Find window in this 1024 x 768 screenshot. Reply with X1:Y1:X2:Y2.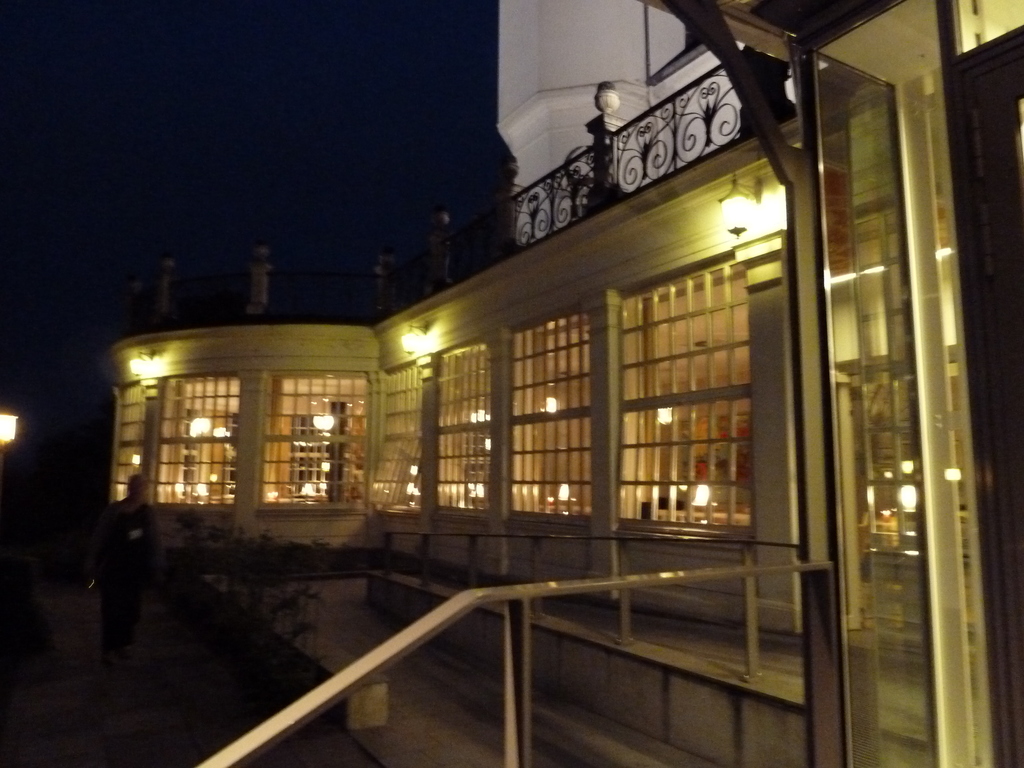
260:377:355:504.
